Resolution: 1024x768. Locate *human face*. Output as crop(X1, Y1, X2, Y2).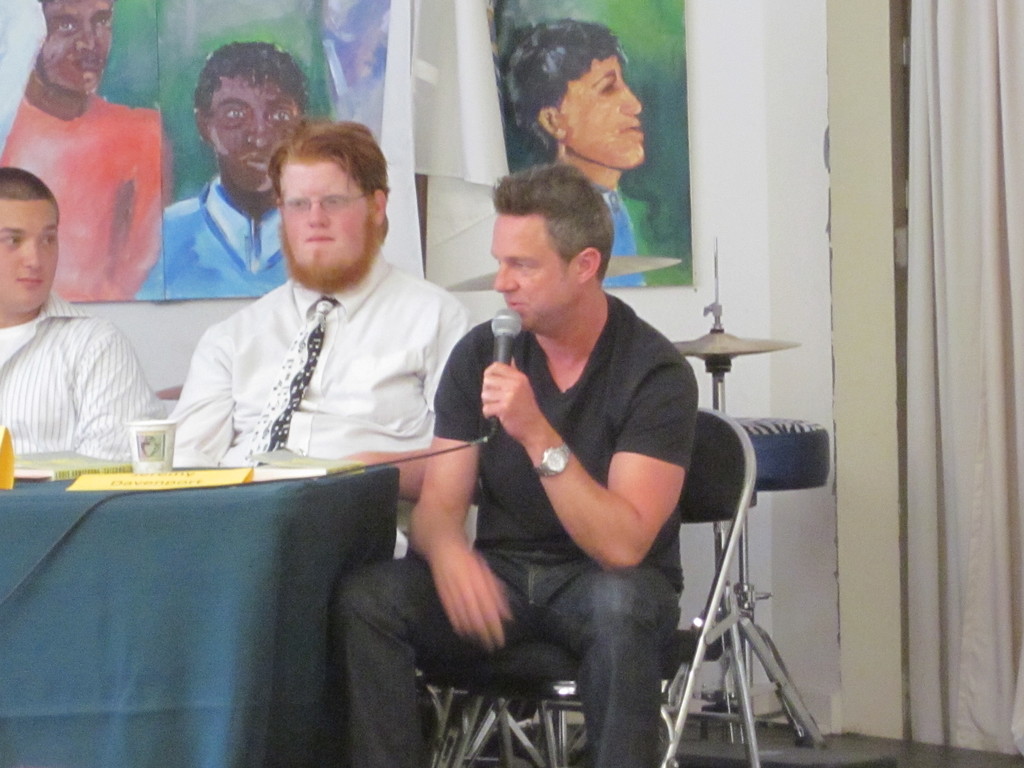
crop(283, 161, 366, 279).
